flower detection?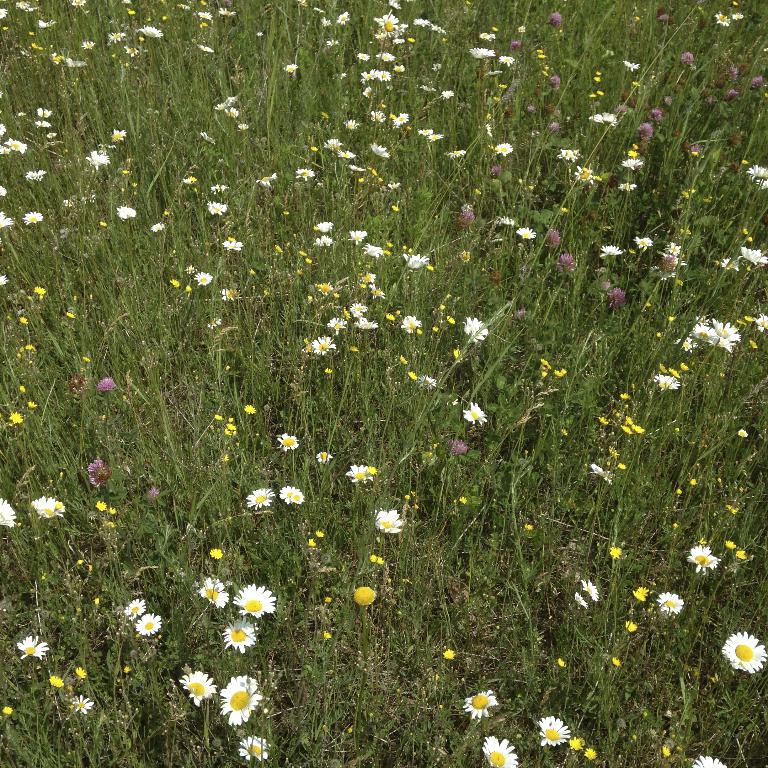
locate(583, 748, 596, 760)
